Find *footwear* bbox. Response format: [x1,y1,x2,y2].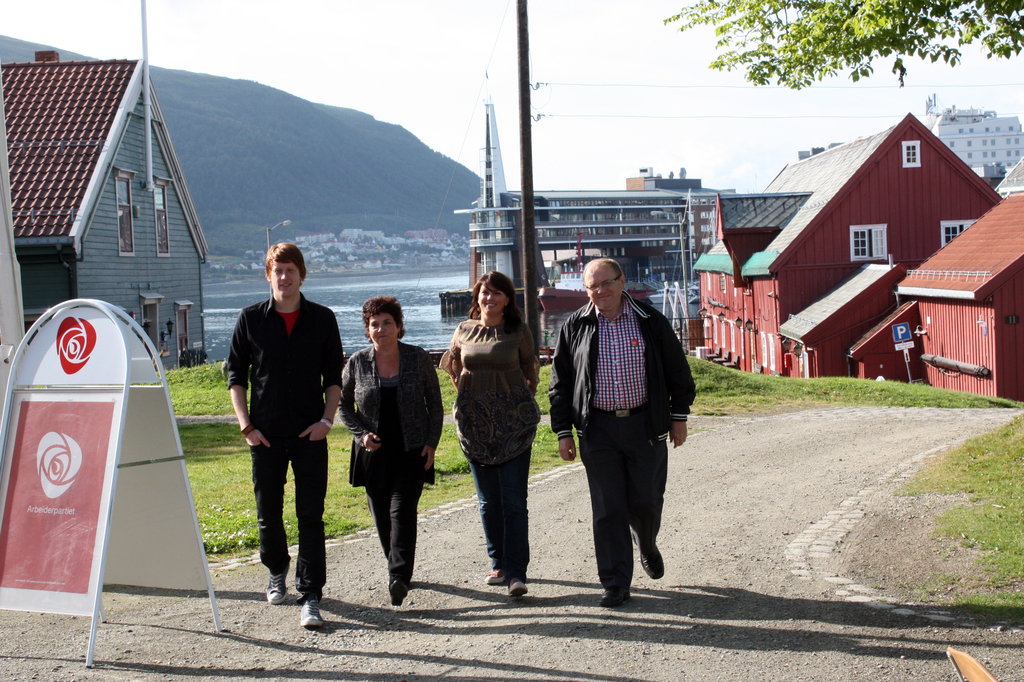
[262,560,289,605].
